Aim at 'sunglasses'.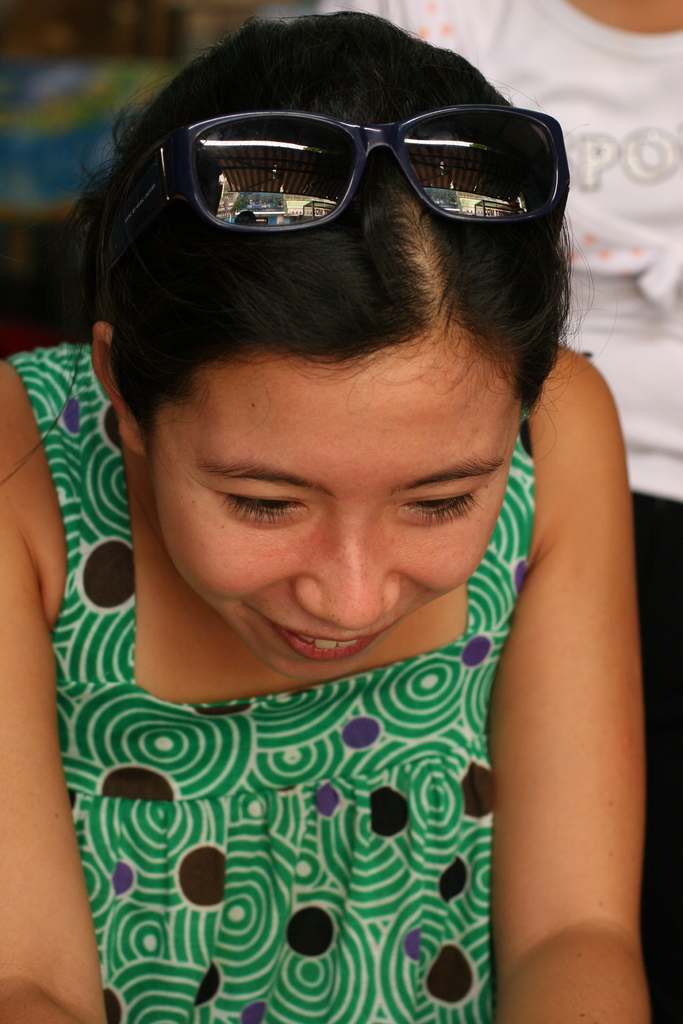
Aimed at (110, 108, 570, 230).
